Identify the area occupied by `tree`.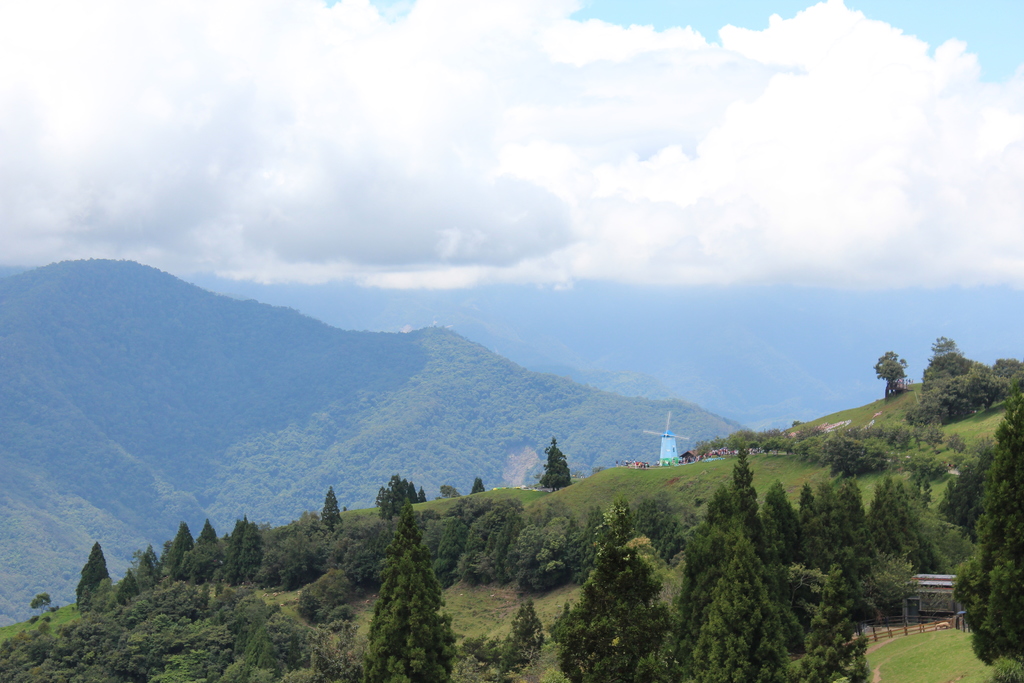
Area: rect(236, 523, 265, 577).
